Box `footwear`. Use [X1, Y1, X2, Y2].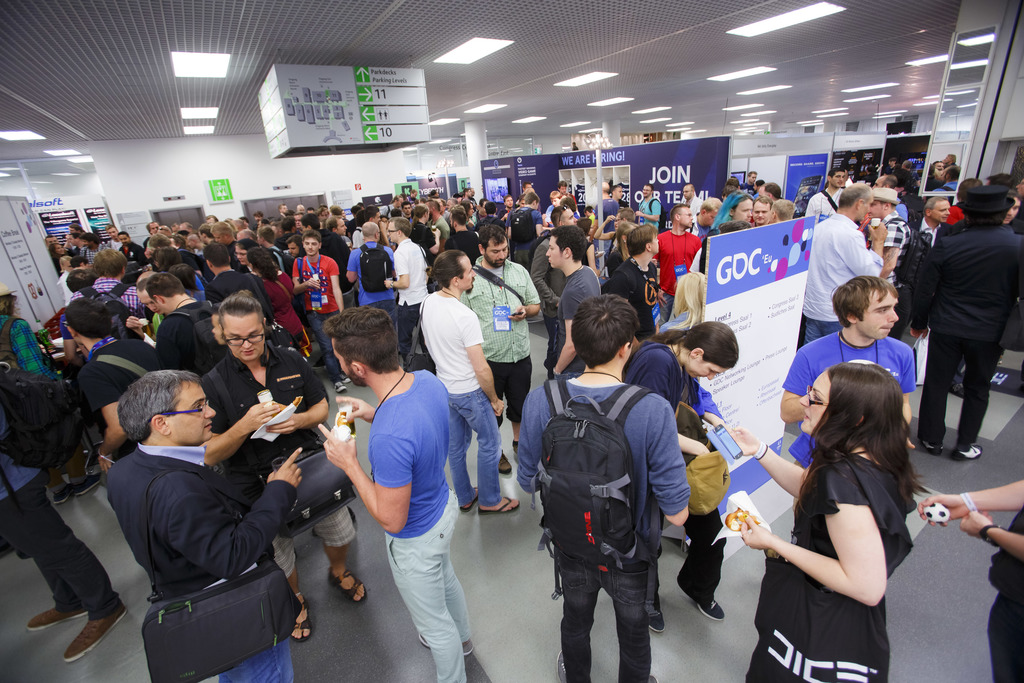
[556, 650, 570, 682].
